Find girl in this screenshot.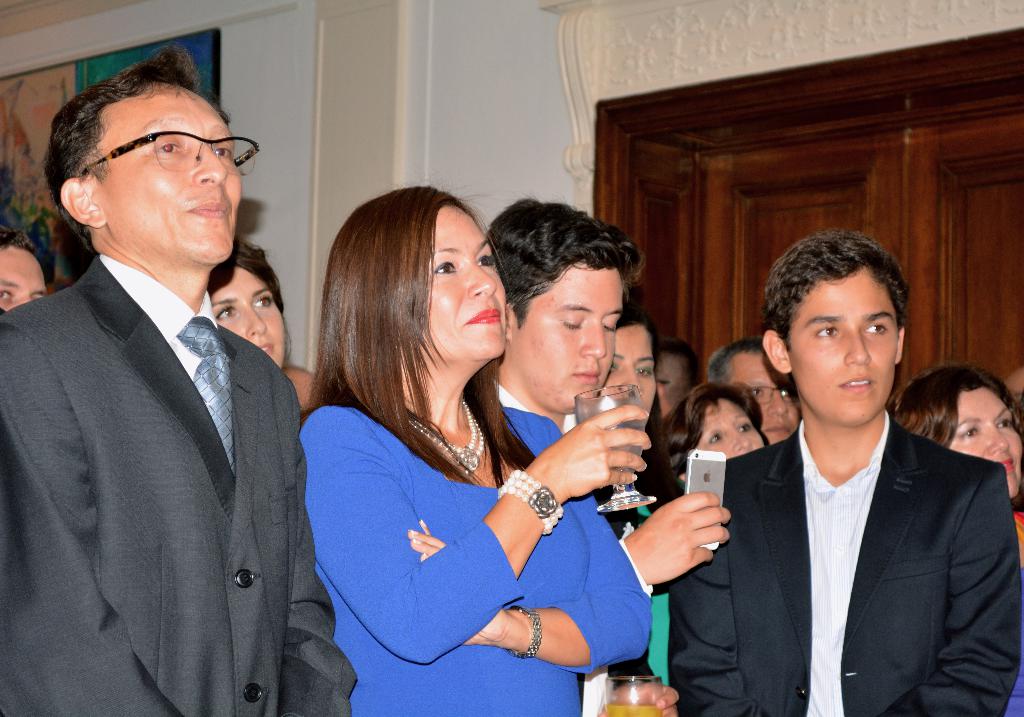
The bounding box for girl is bbox=[298, 184, 649, 716].
